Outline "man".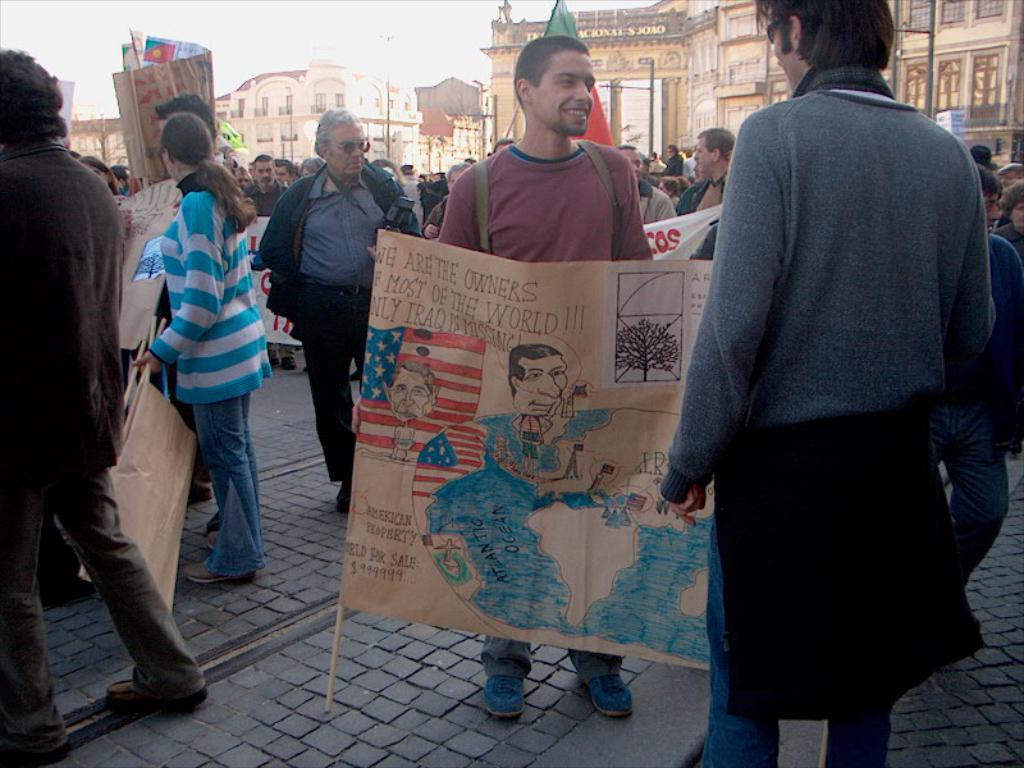
Outline: select_region(256, 104, 394, 529).
